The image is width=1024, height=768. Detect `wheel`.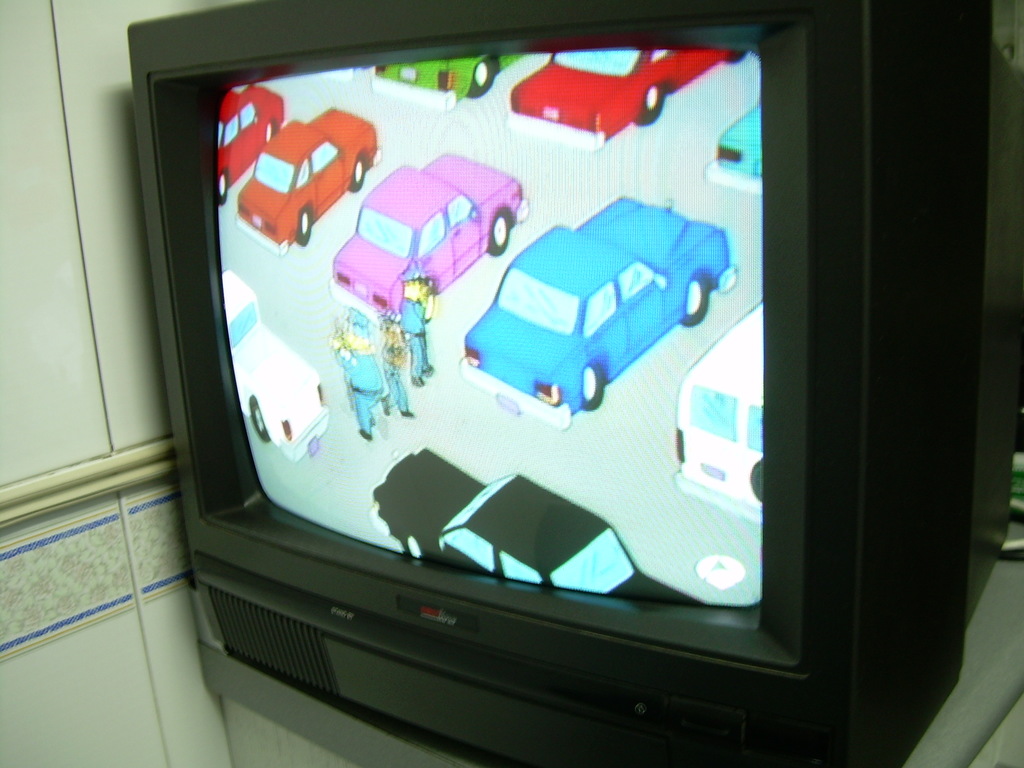
Detection: <box>579,360,601,406</box>.
